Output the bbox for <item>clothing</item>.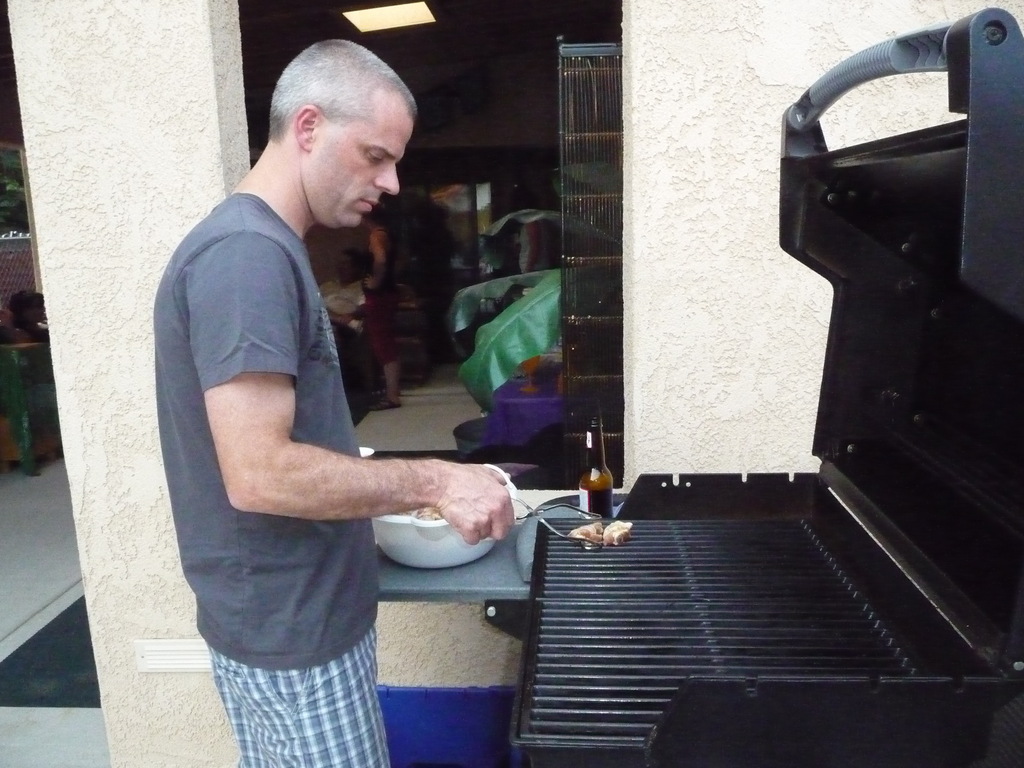
locate(149, 190, 389, 767).
